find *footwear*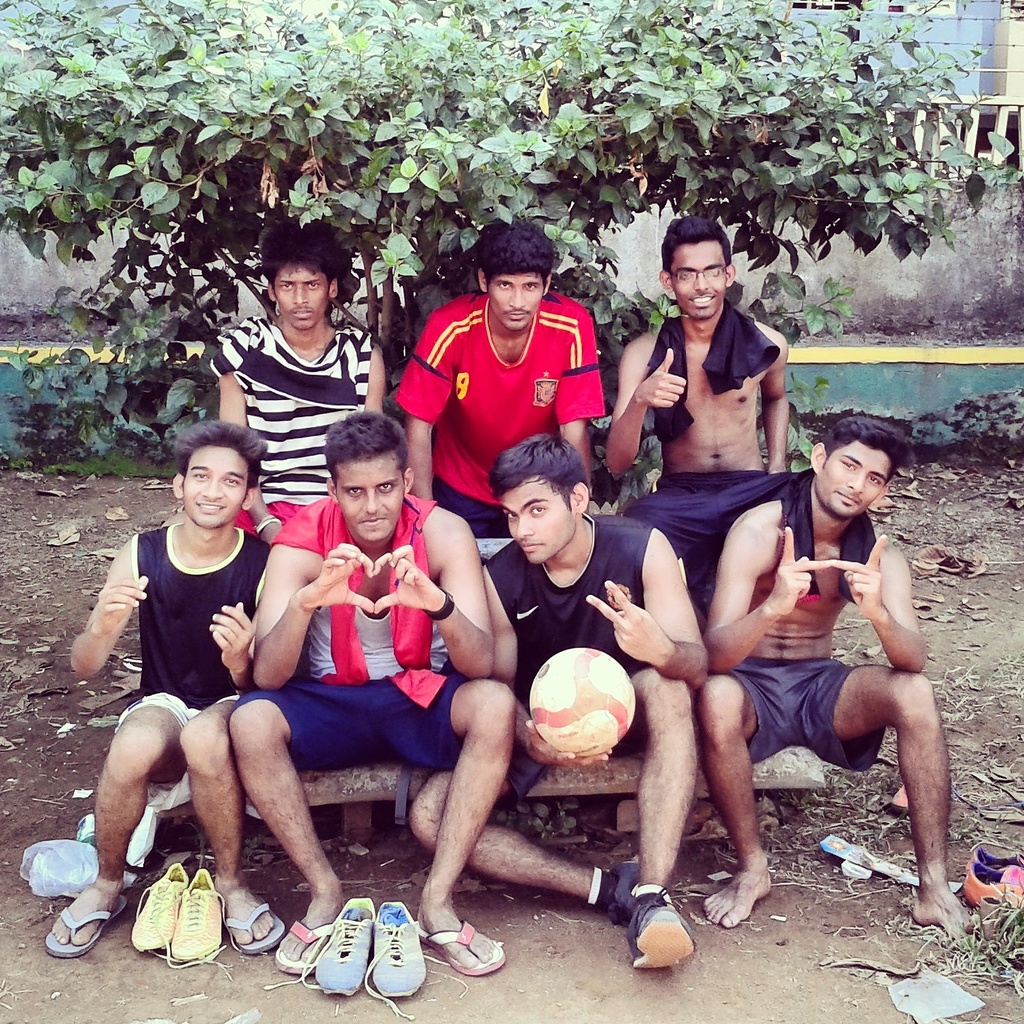
{"left": 38, "top": 897, "right": 133, "bottom": 956}
